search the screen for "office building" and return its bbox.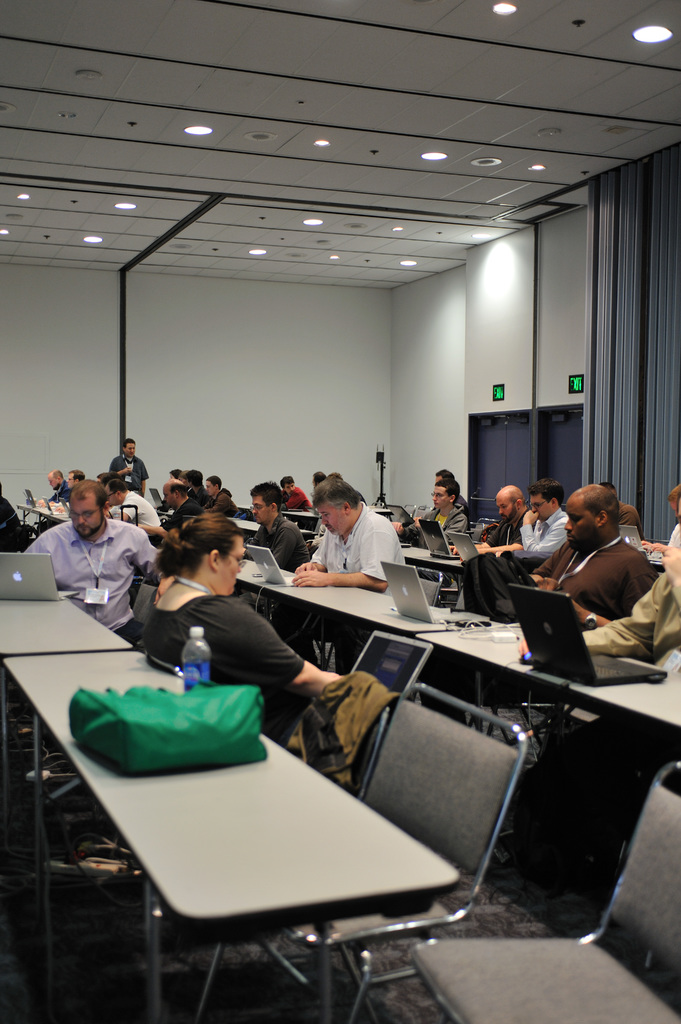
Found: <box>0,0,680,1023</box>.
